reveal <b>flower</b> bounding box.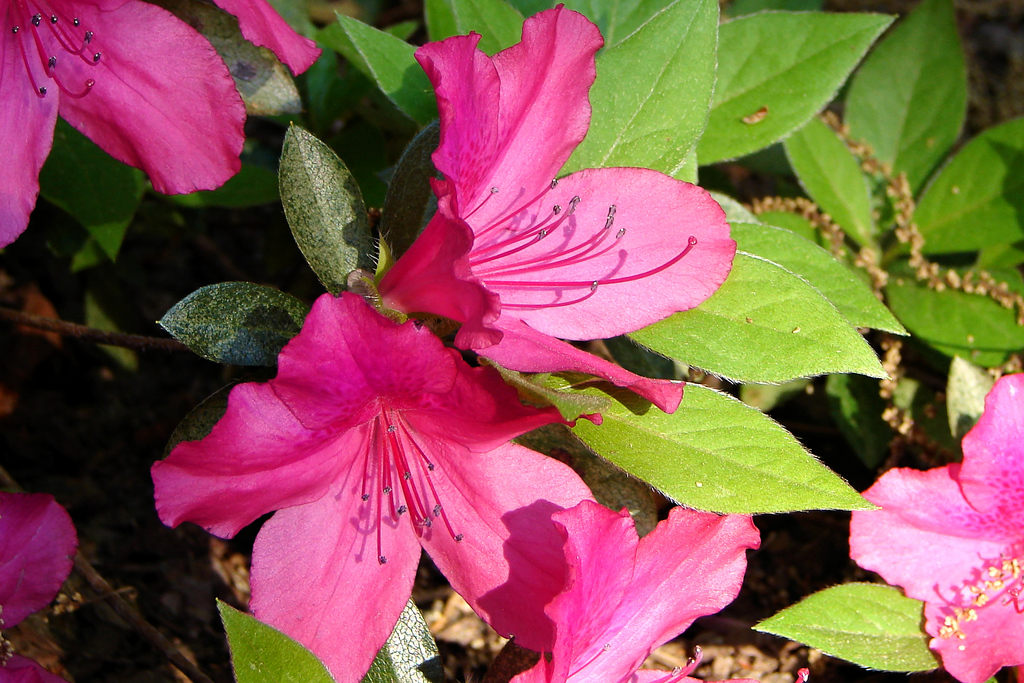
Revealed: {"left": 0, "top": 488, "right": 85, "bottom": 682}.
